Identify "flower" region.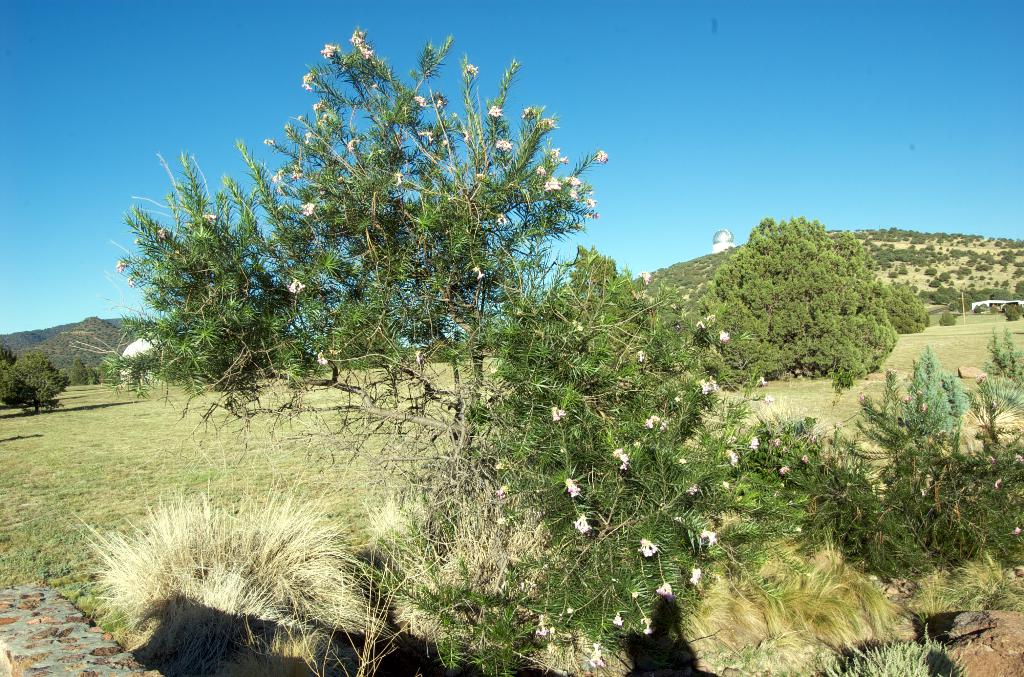
Region: rect(636, 537, 660, 557).
